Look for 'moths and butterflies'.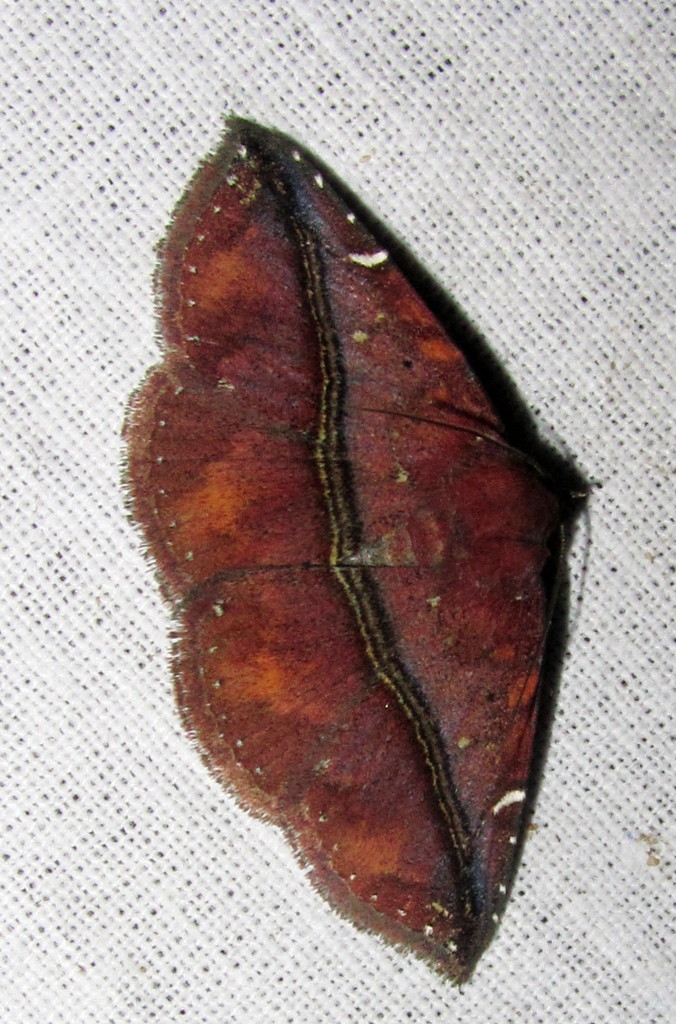
Found: pyautogui.locateOnScreen(120, 113, 605, 989).
